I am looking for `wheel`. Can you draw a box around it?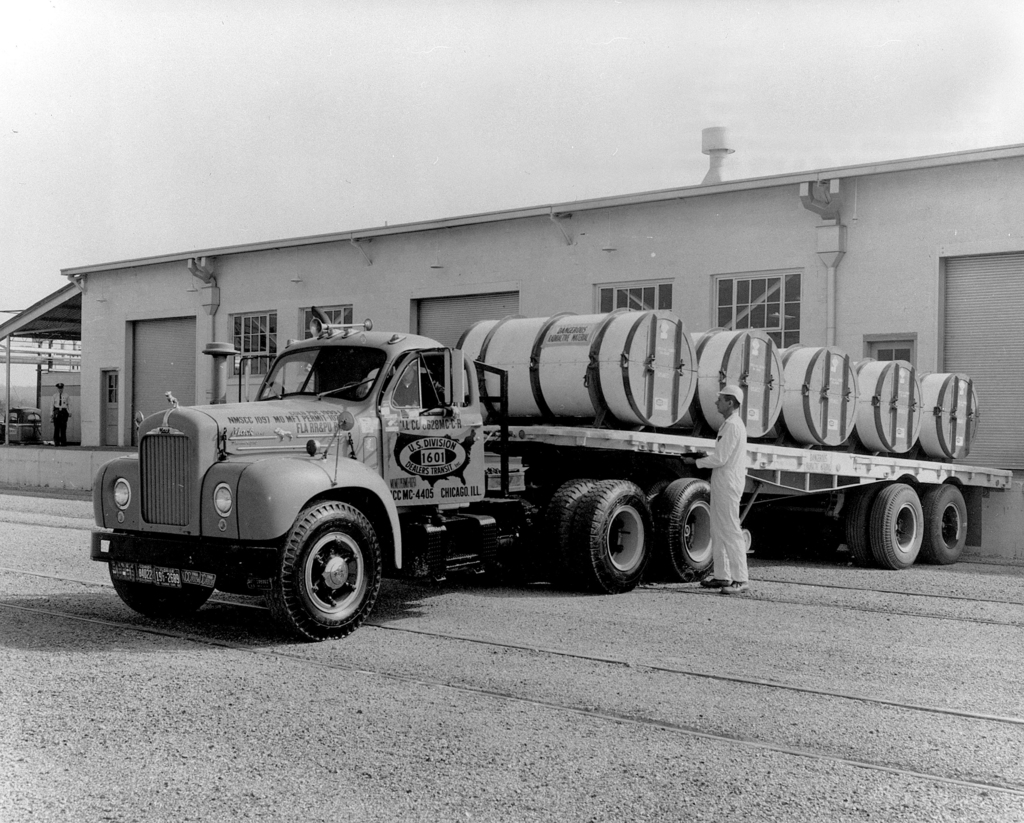
Sure, the bounding box is 653,473,725,583.
